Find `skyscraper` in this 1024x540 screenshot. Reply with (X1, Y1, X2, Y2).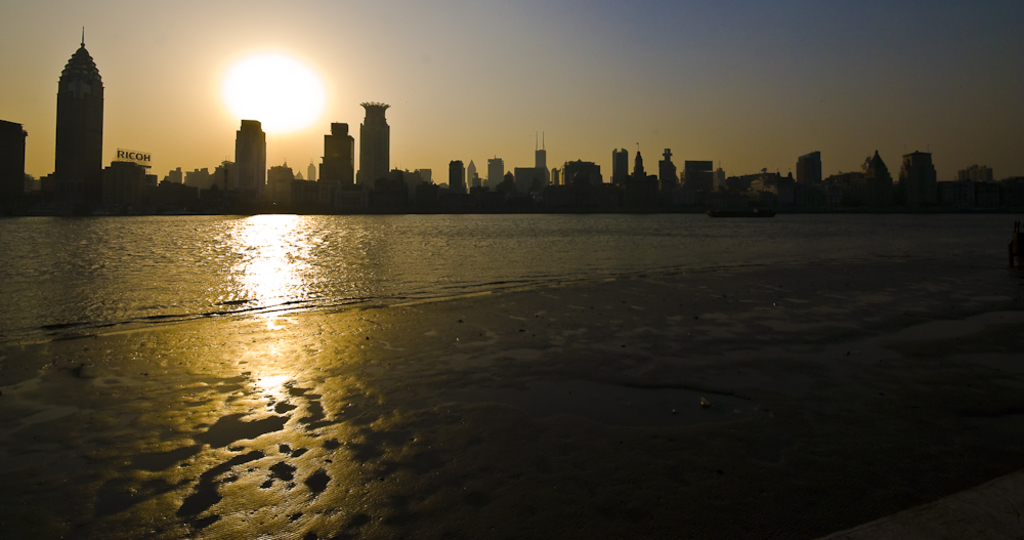
(222, 119, 268, 196).
